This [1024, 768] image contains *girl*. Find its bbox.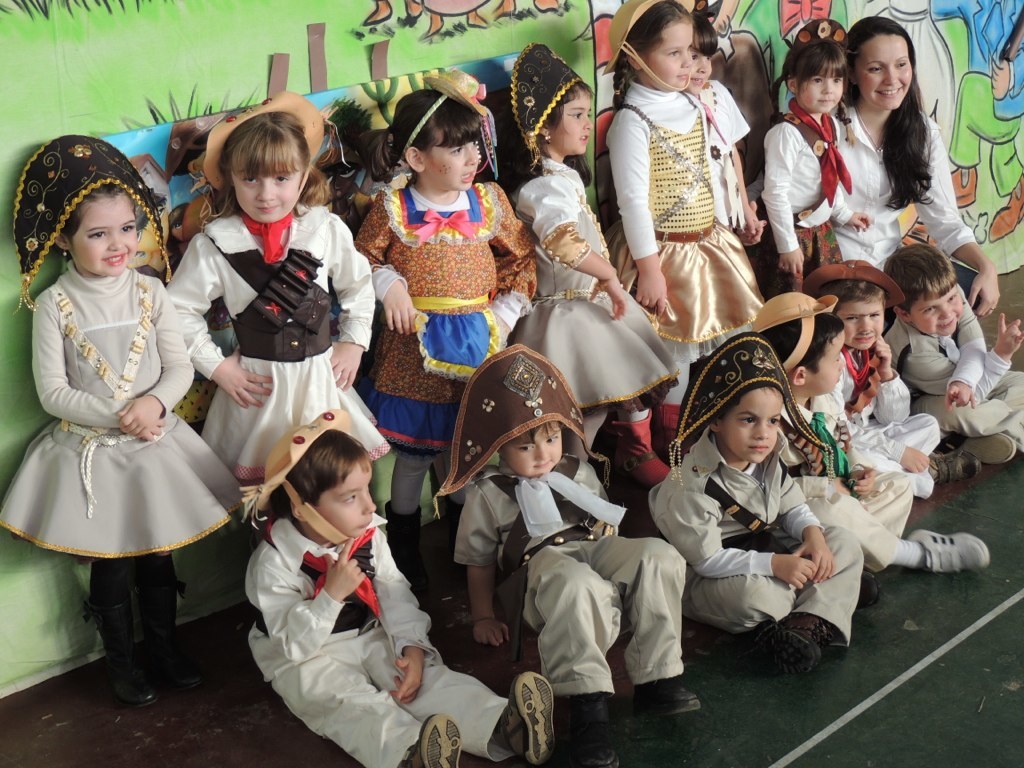
<region>356, 79, 531, 595</region>.
